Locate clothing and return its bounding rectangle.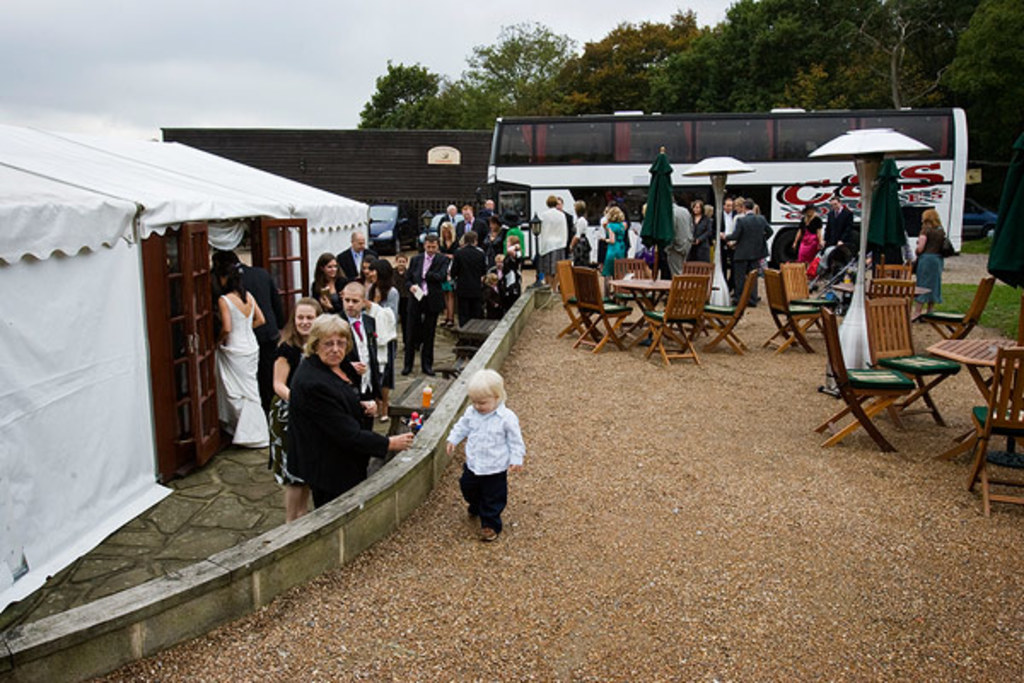
region(819, 210, 857, 251).
